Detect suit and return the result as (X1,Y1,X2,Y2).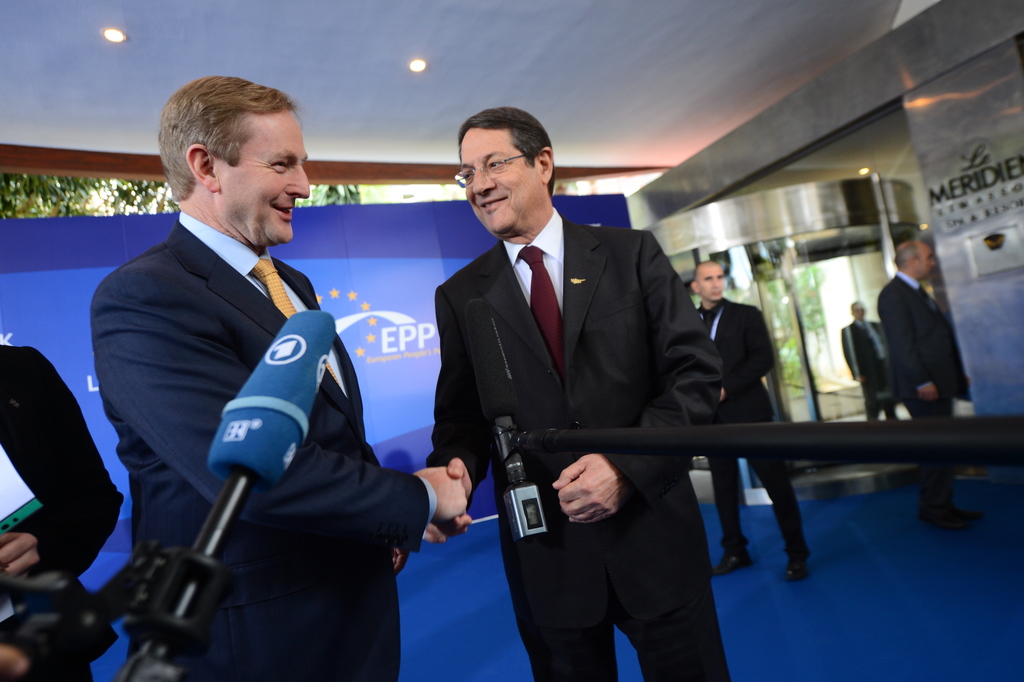
(435,135,751,659).
